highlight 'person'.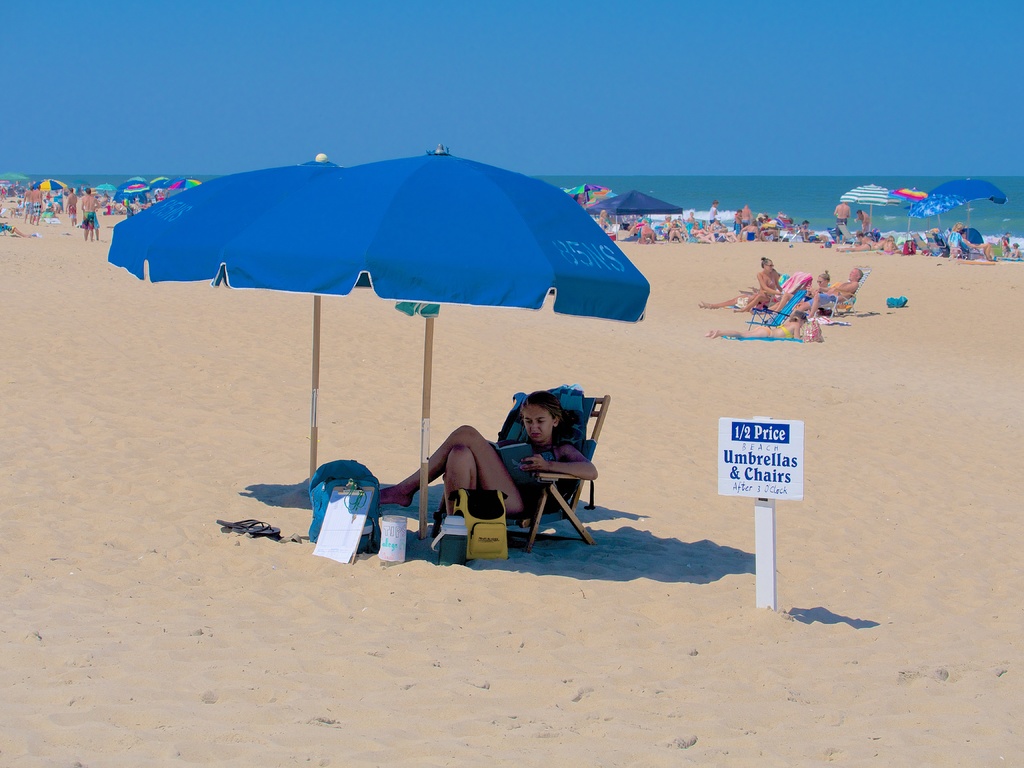
Highlighted region: BBox(0, 214, 38, 242).
